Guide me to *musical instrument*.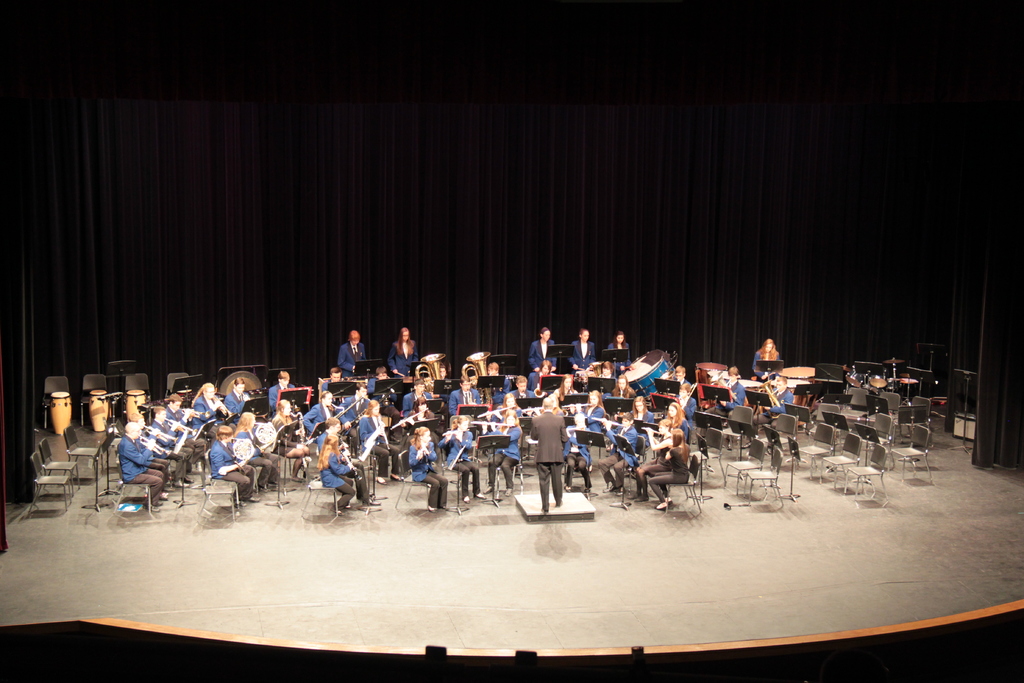
Guidance: <box>415,352,451,393</box>.
